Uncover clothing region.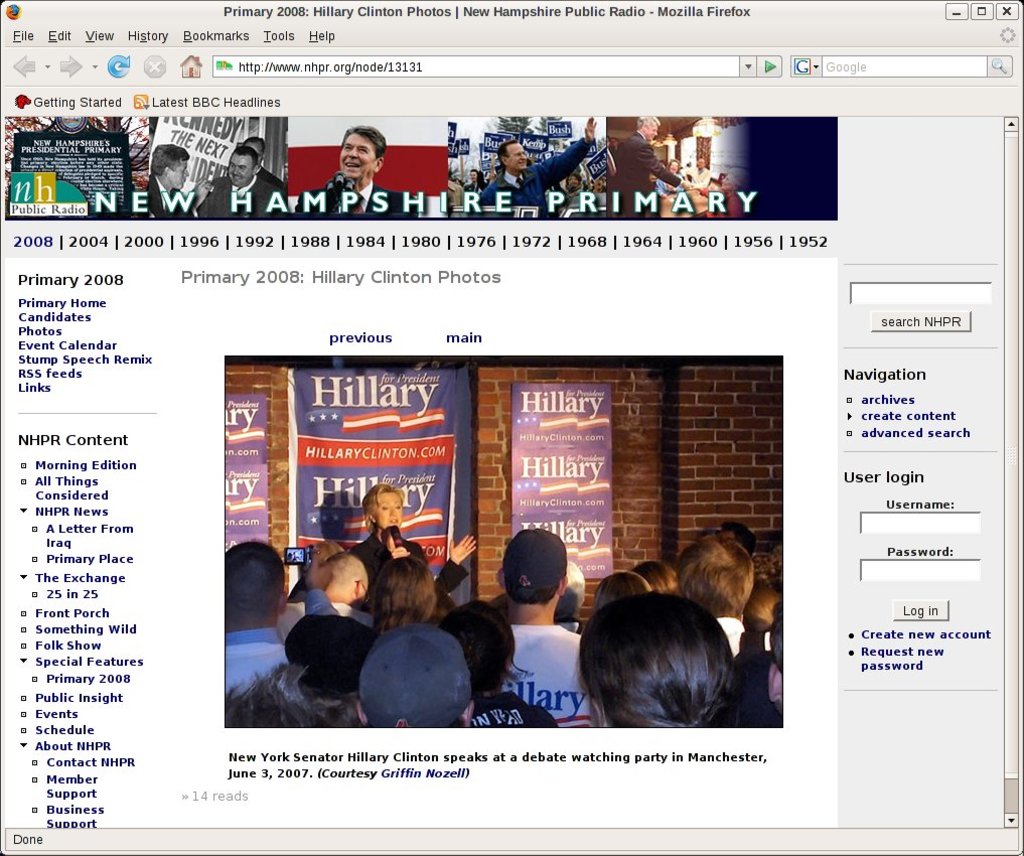
Uncovered: select_region(199, 166, 280, 217).
